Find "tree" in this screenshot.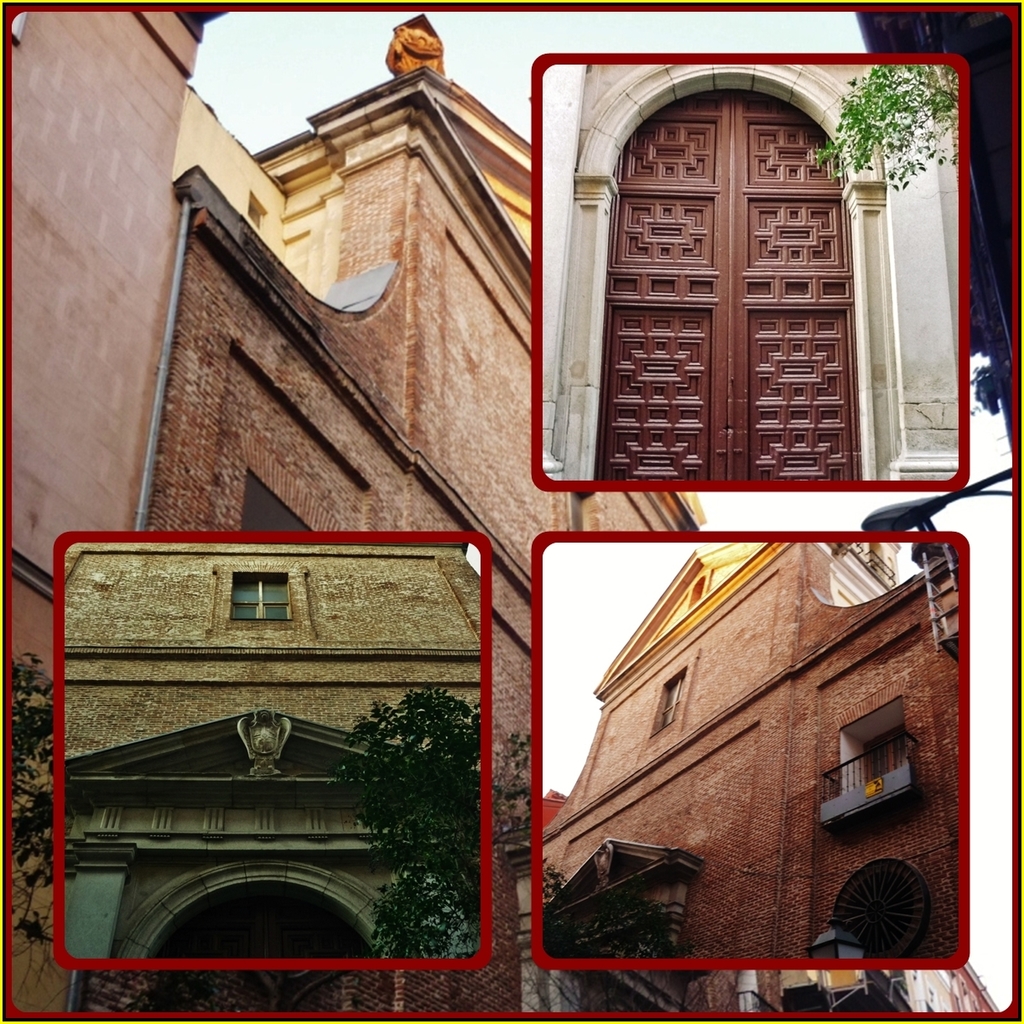
The bounding box for "tree" is pyautogui.locateOnScreen(340, 689, 476, 953).
